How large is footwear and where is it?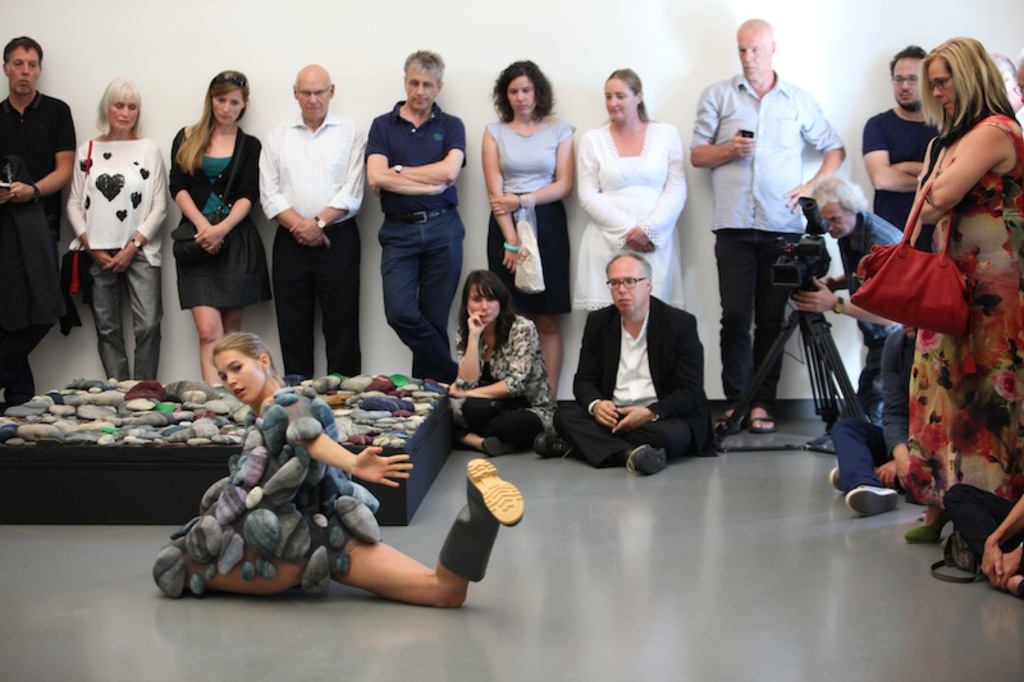
Bounding box: {"x1": 844, "y1": 485, "x2": 897, "y2": 514}.
